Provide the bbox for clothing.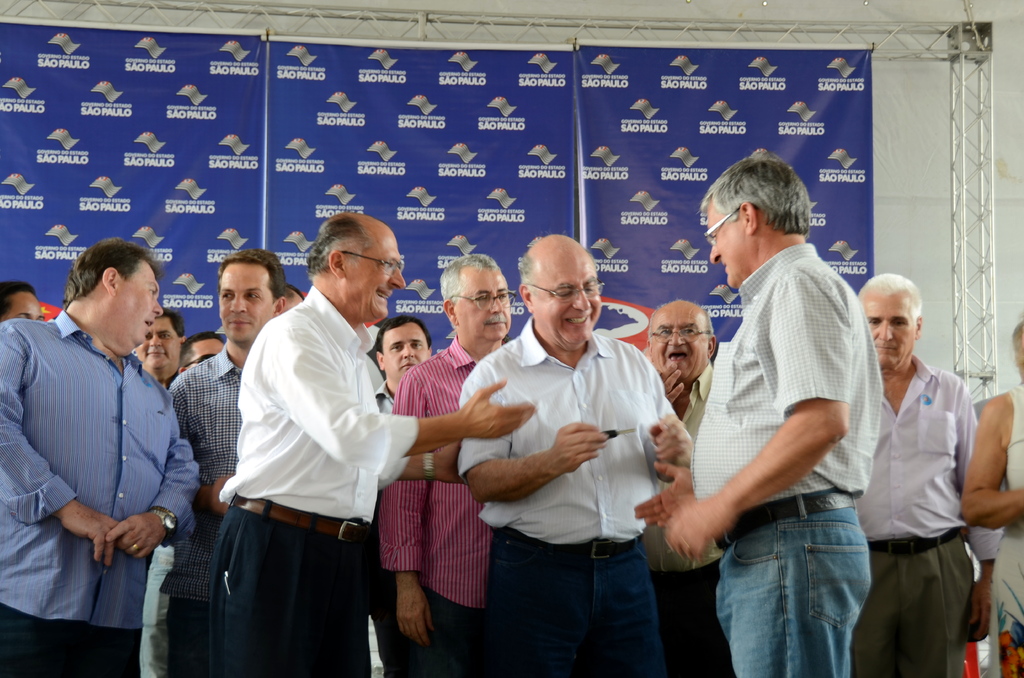
(202, 227, 403, 666).
